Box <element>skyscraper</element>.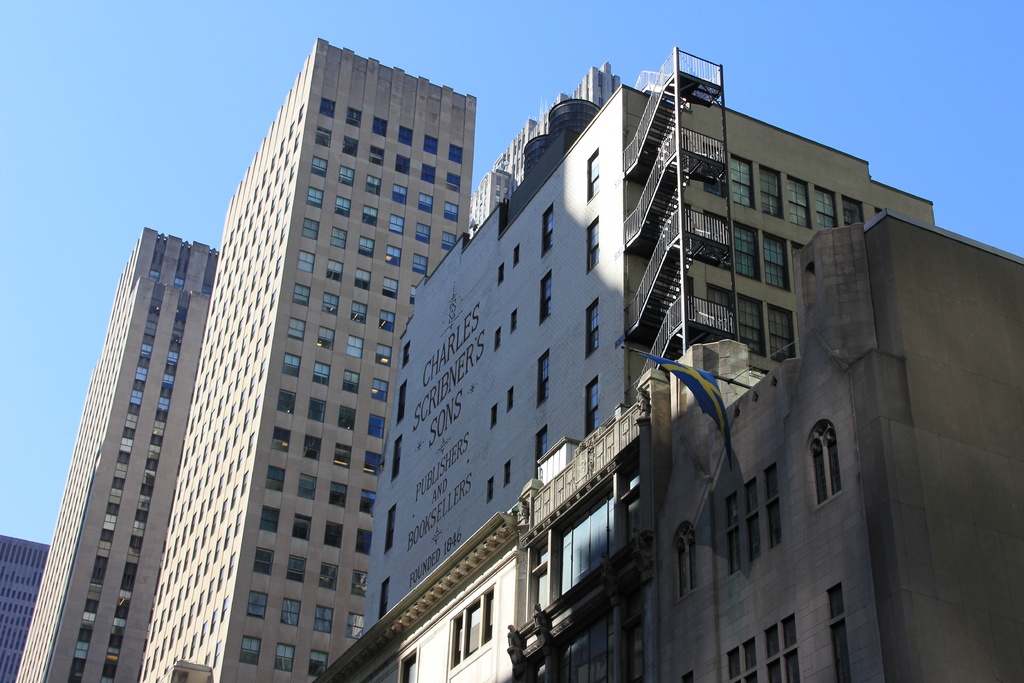
pyautogui.locateOnScreen(157, 49, 492, 668).
